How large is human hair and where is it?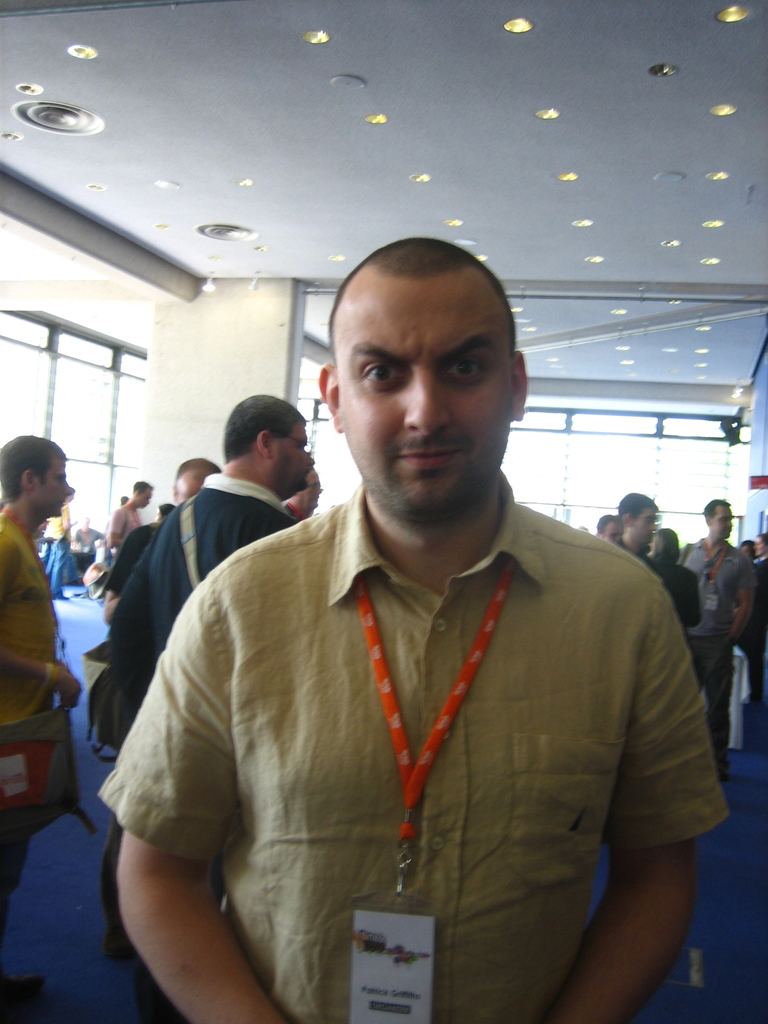
Bounding box: {"left": 701, "top": 499, "right": 730, "bottom": 529}.
